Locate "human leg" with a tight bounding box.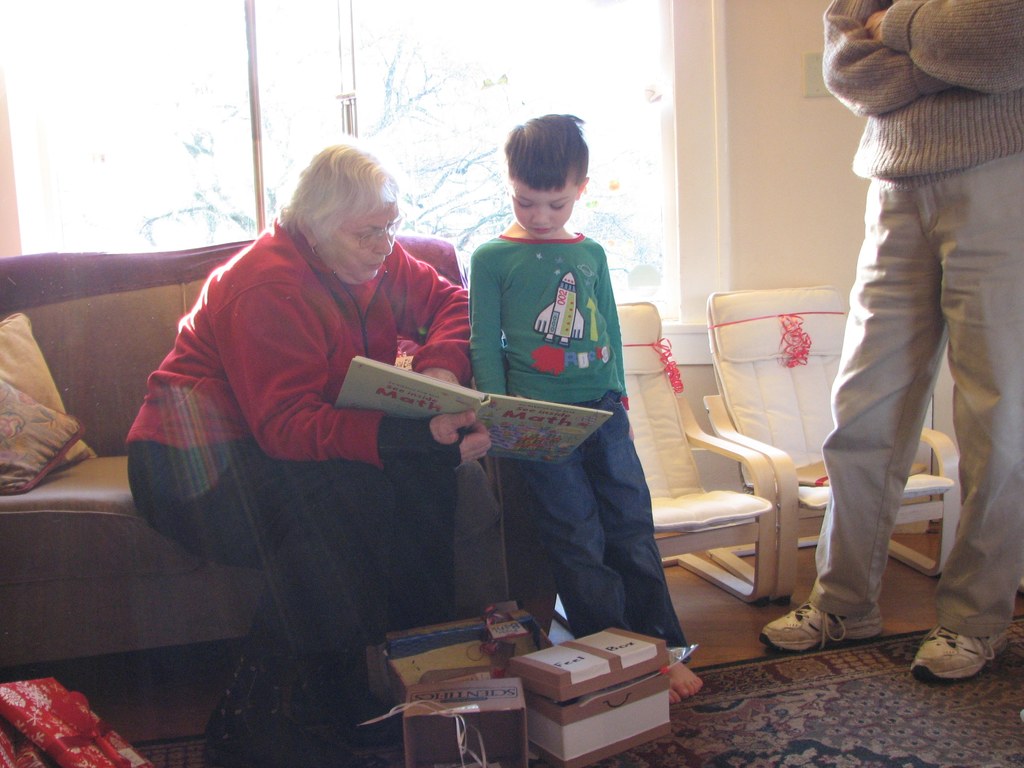
759 177 945 653.
